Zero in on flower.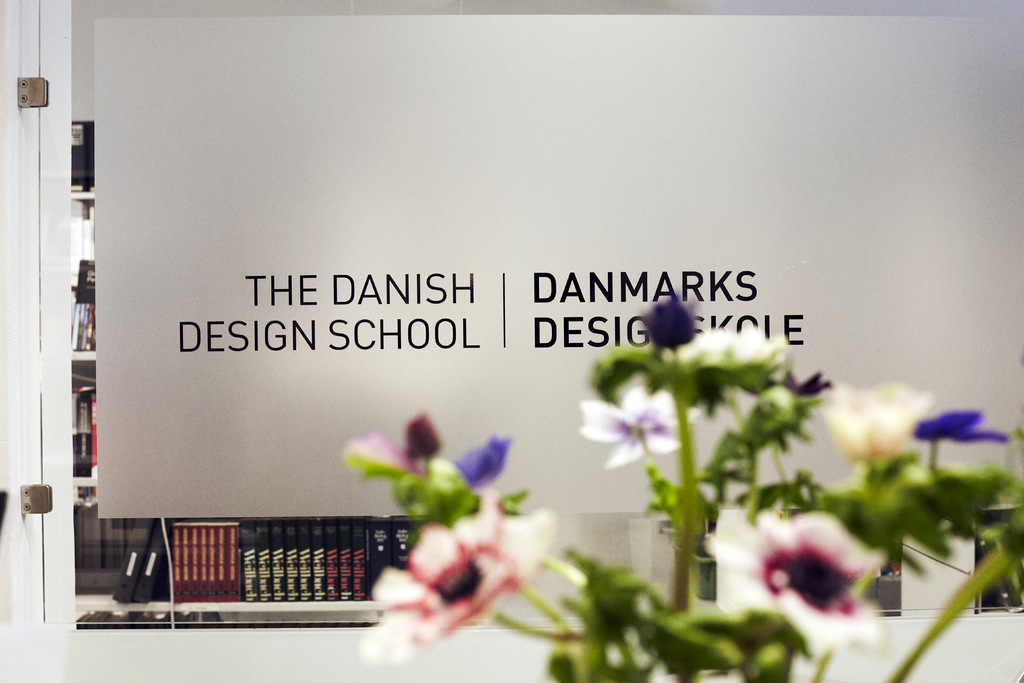
Zeroed in: pyautogui.locateOnScreen(815, 383, 934, 466).
